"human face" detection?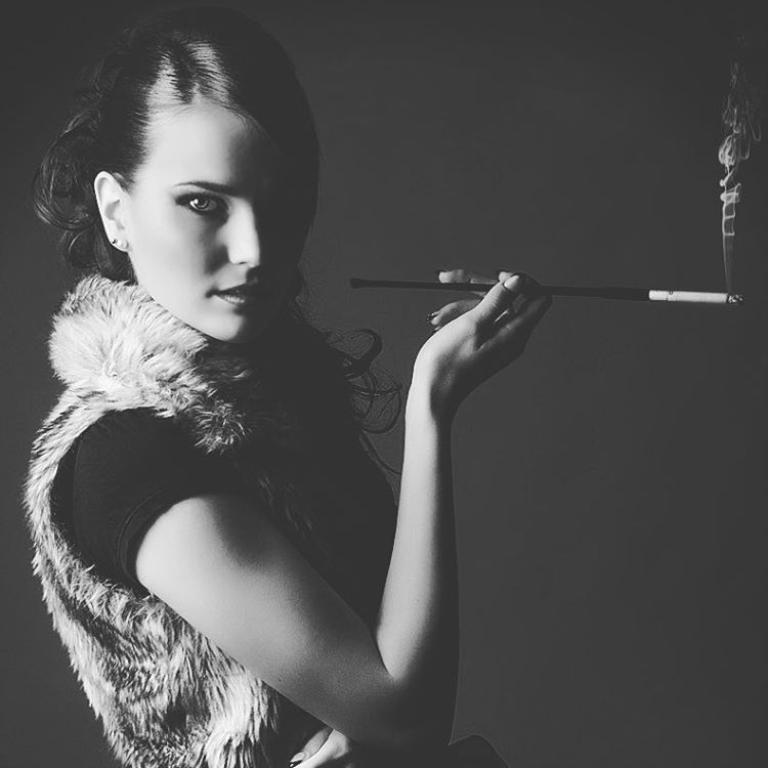
[left=130, top=102, right=306, bottom=342]
